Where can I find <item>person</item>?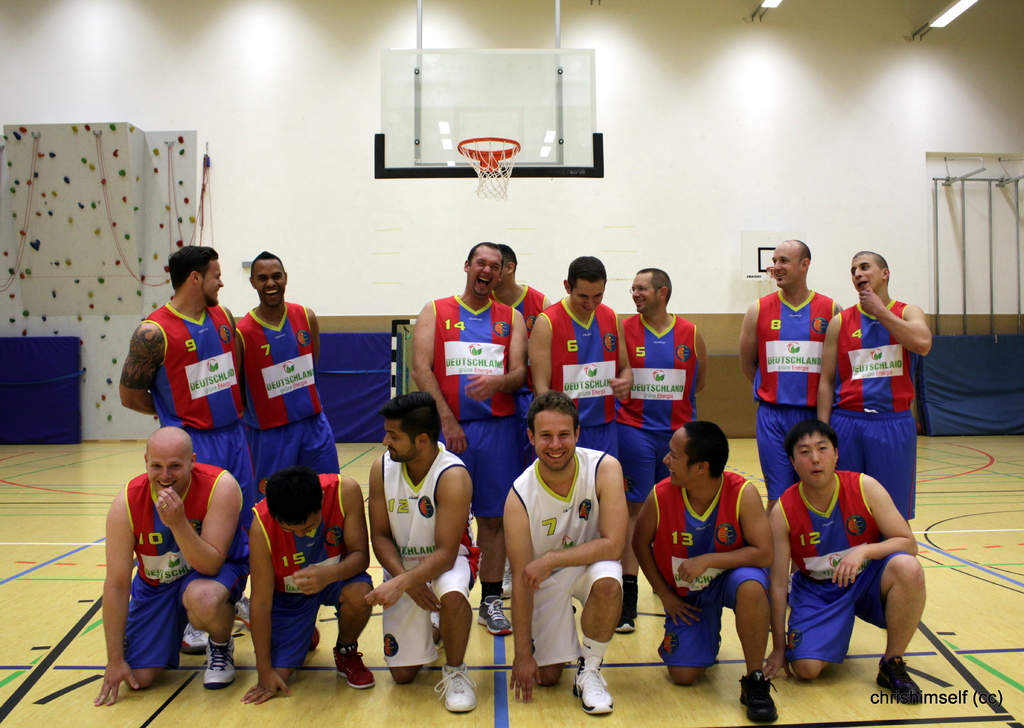
You can find it at 235,250,340,503.
